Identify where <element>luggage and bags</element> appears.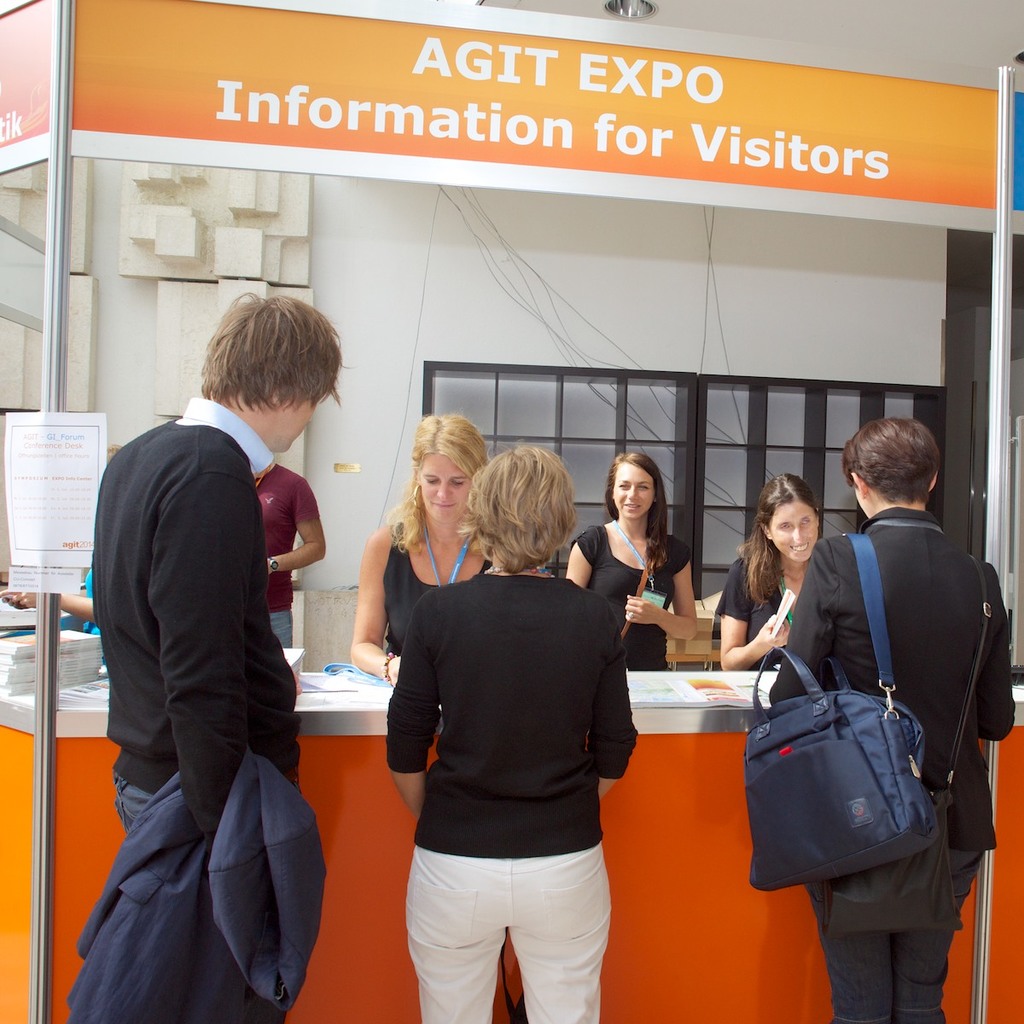
Appears at 824:555:986:923.
